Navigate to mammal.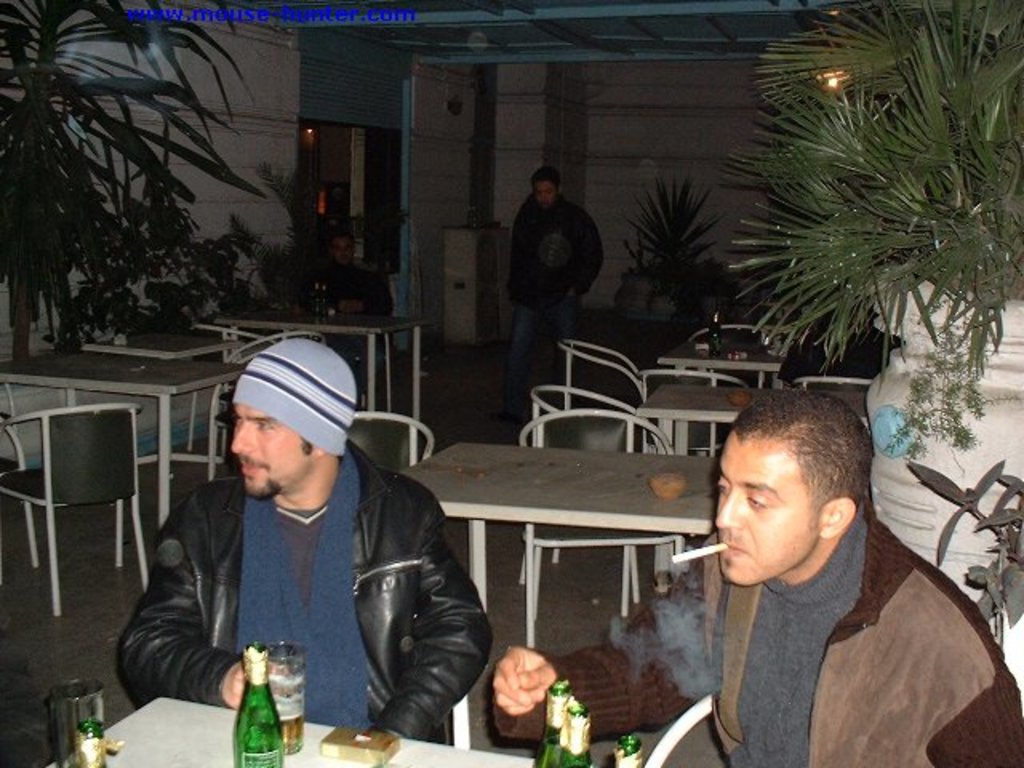
Navigation target: x1=518, y1=171, x2=606, y2=376.
